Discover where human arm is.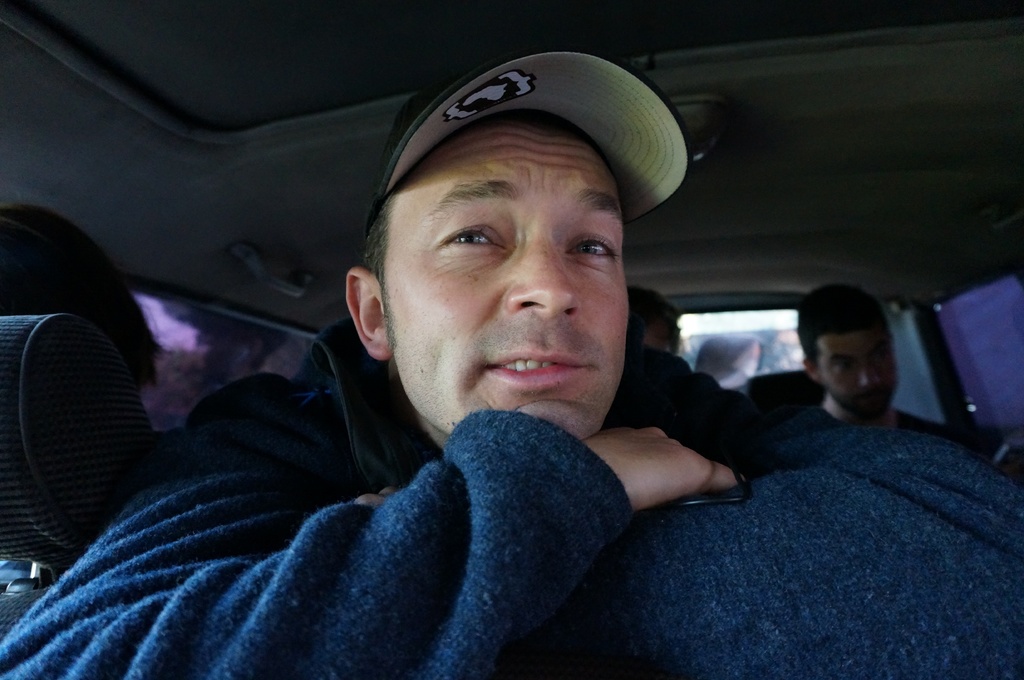
Discovered at bbox(6, 391, 738, 679).
